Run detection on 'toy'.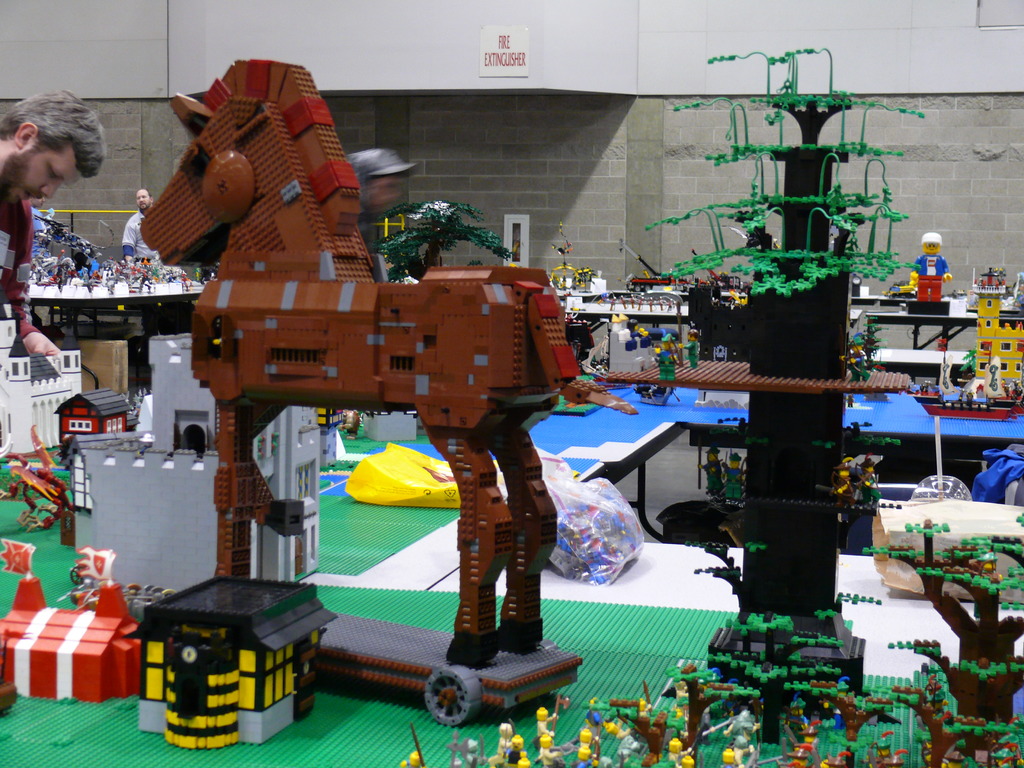
Result: crop(111, 122, 639, 672).
